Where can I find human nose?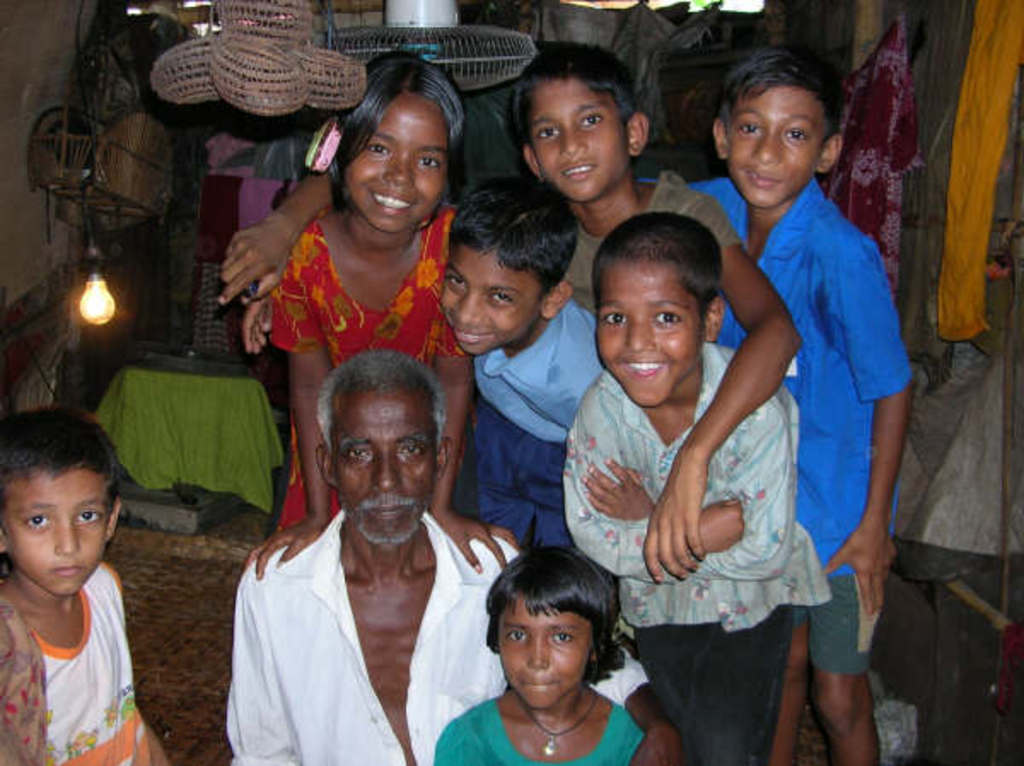
You can find it at left=756, top=131, right=782, bottom=162.
